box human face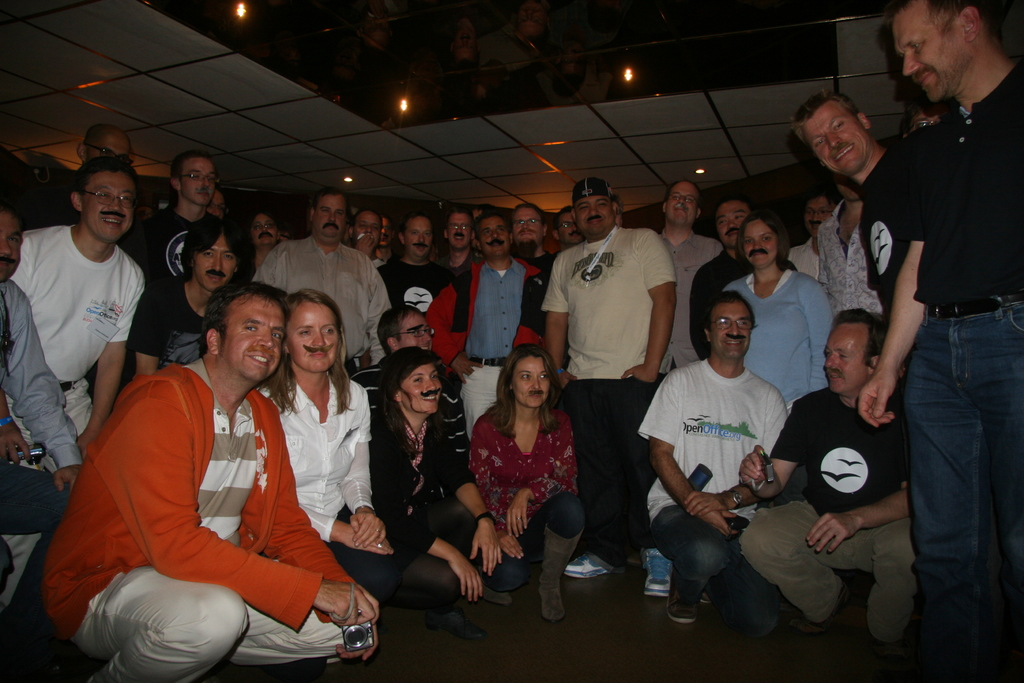
511,355,548,407
